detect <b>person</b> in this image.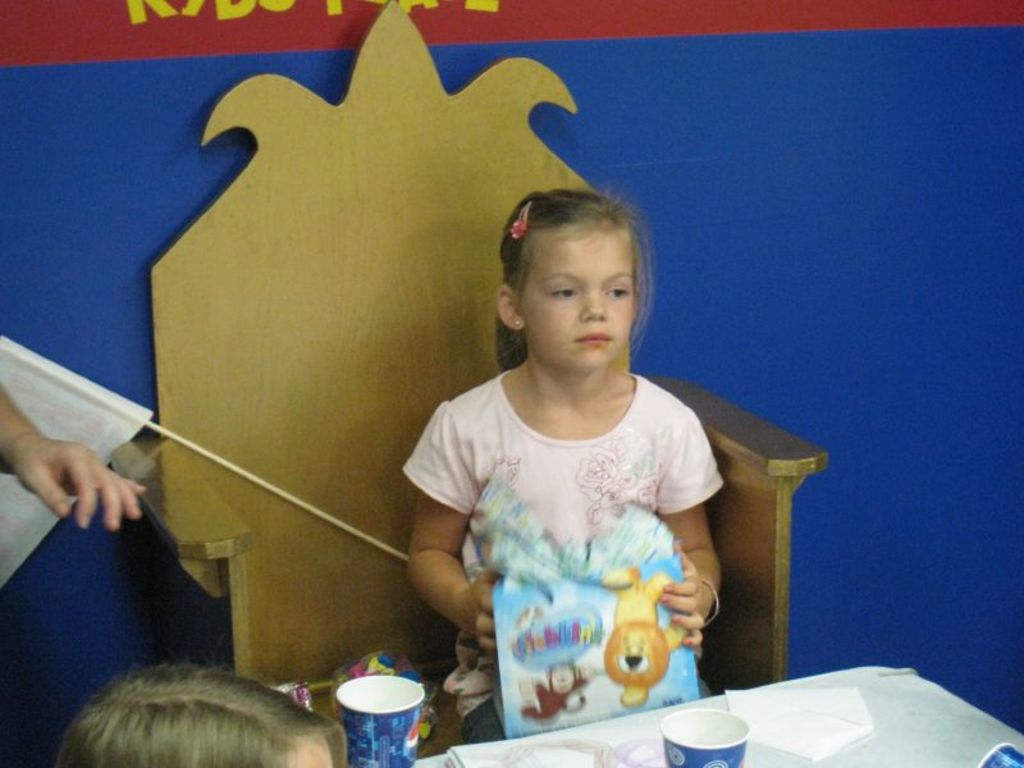
Detection: select_region(366, 219, 750, 756).
